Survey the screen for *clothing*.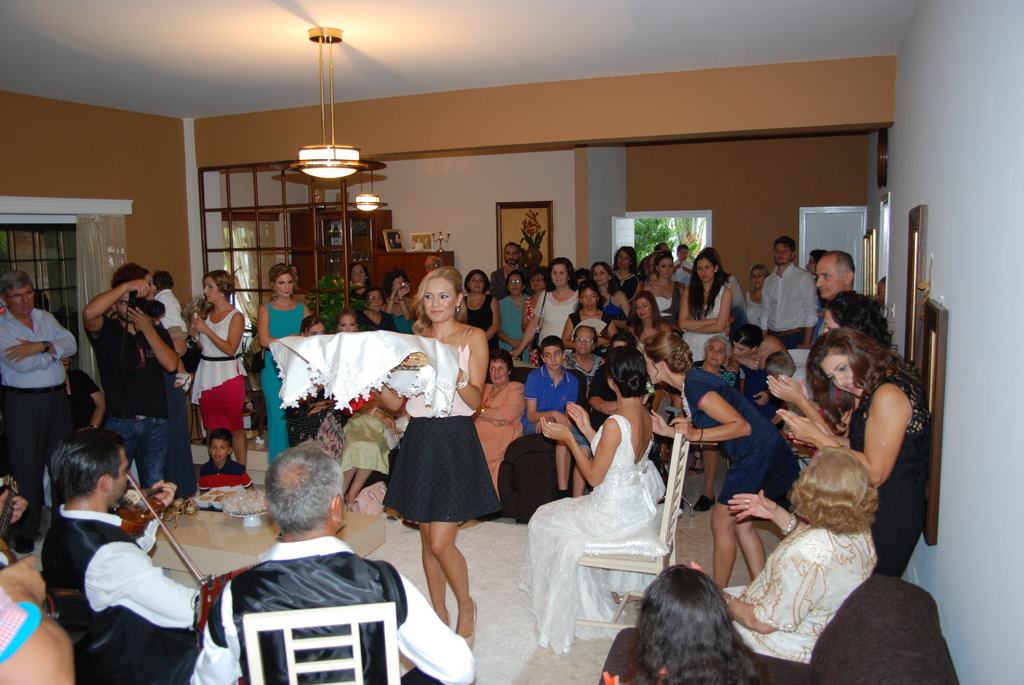
Survey found: x1=334 y1=411 x2=398 y2=479.
